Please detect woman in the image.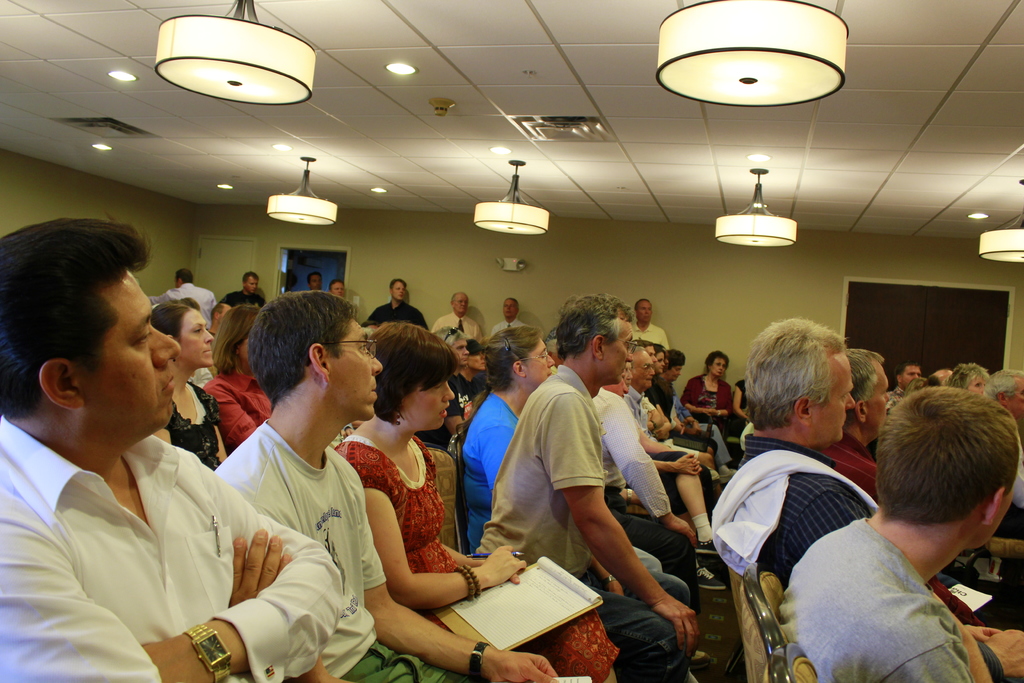
l=148, t=300, r=230, b=471.
